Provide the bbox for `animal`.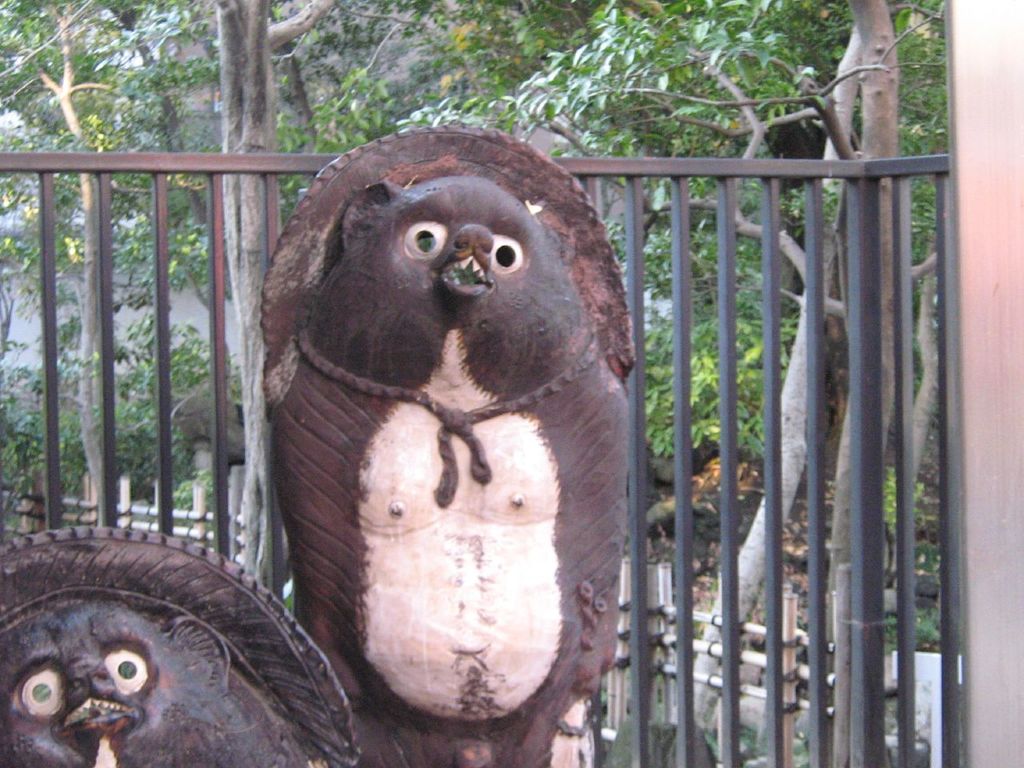
bbox=(0, 598, 322, 767).
